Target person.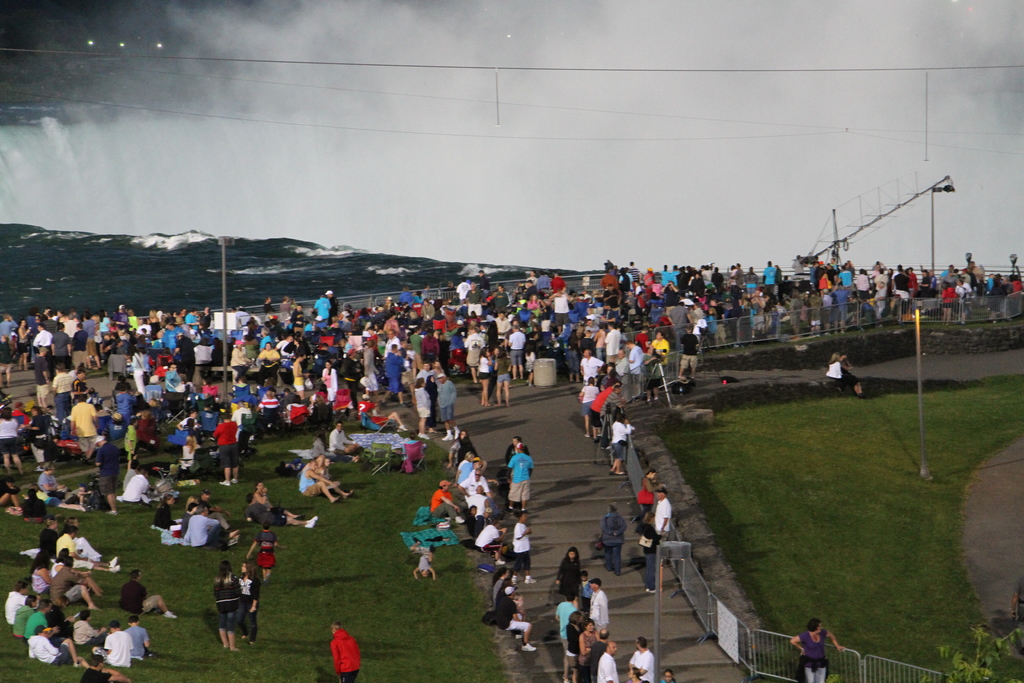
Target region: crop(660, 669, 680, 682).
